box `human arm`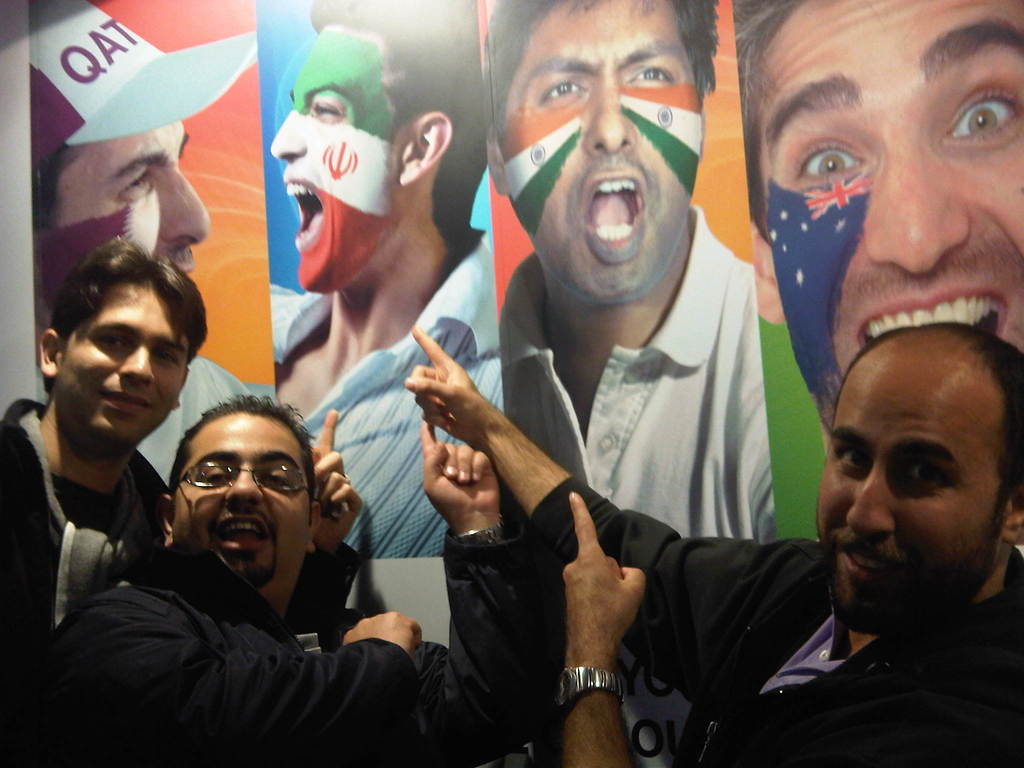
locate(47, 584, 424, 767)
